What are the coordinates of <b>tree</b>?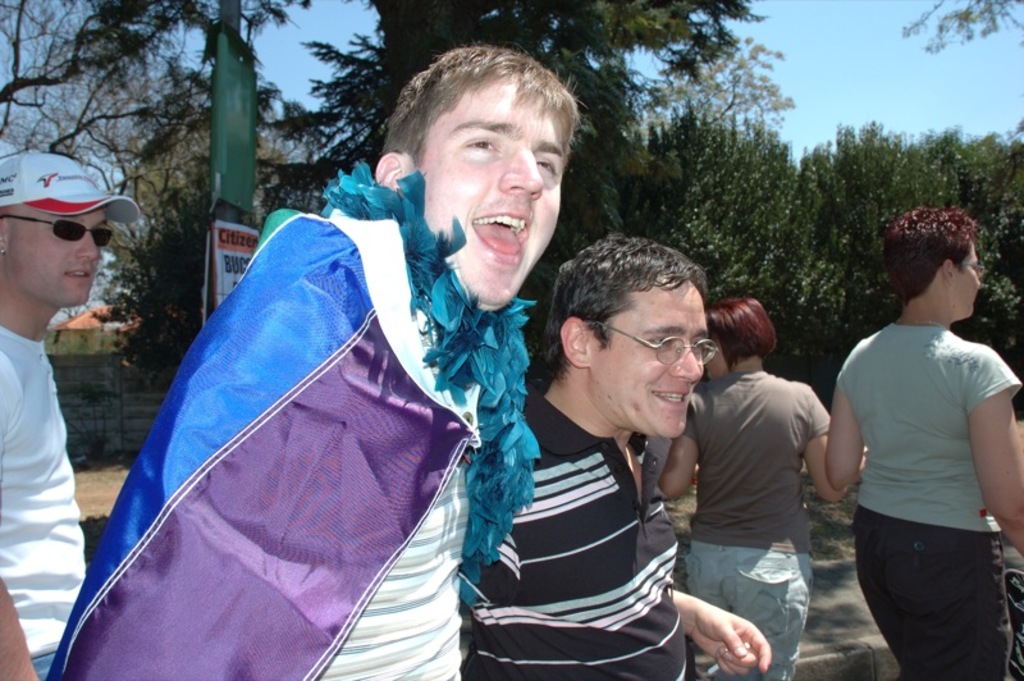
902:0:1023:50.
